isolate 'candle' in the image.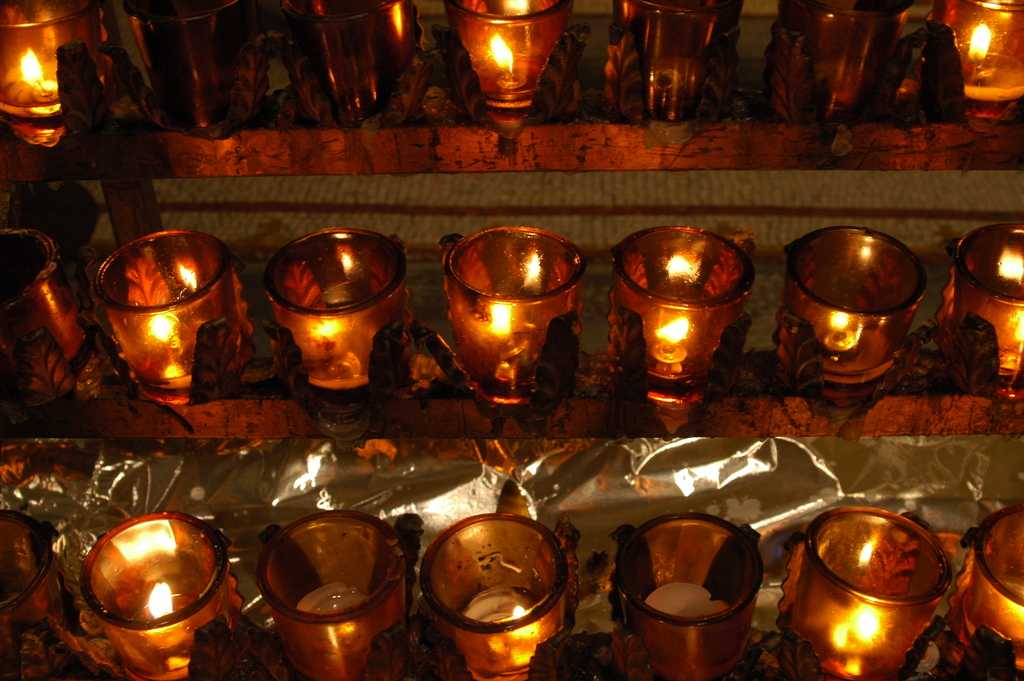
Isolated region: box(772, 502, 947, 680).
